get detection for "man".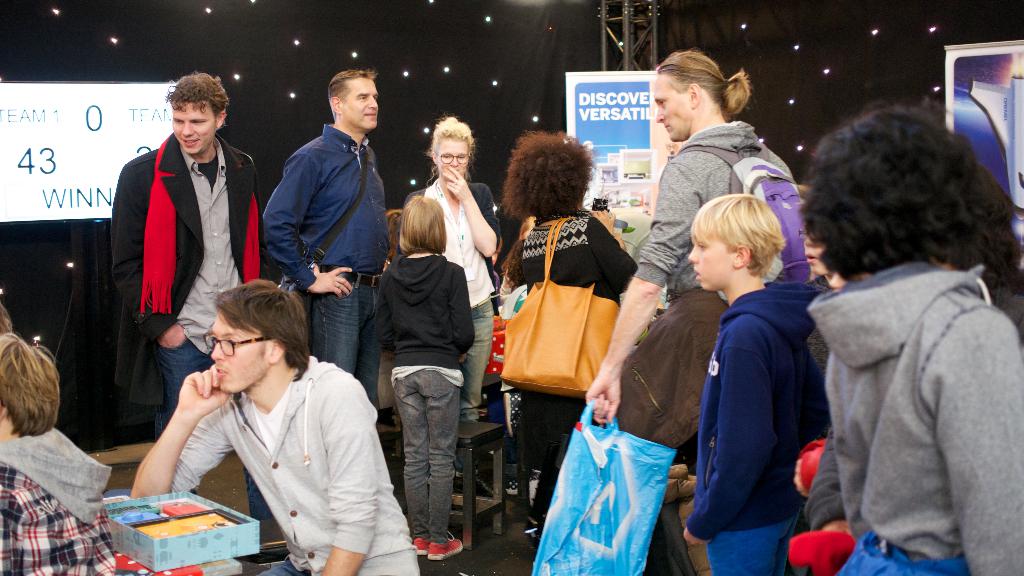
Detection: [left=96, top=65, right=278, bottom=398].
